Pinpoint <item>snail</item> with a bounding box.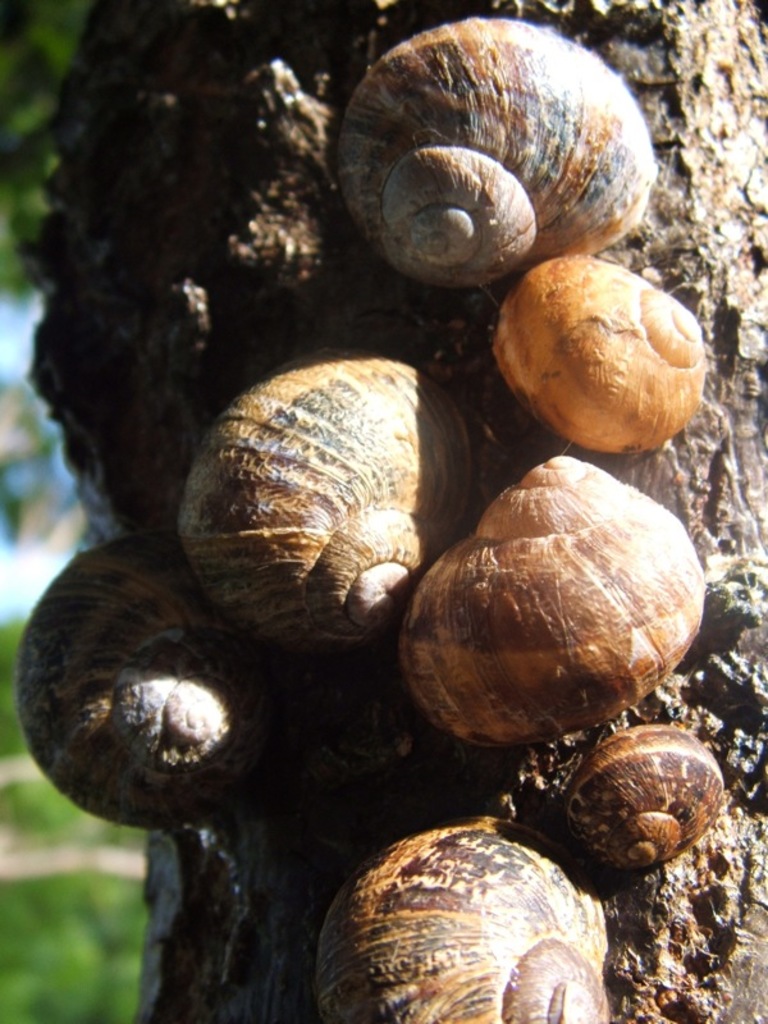
Rect(553, 722, 732, 882).
